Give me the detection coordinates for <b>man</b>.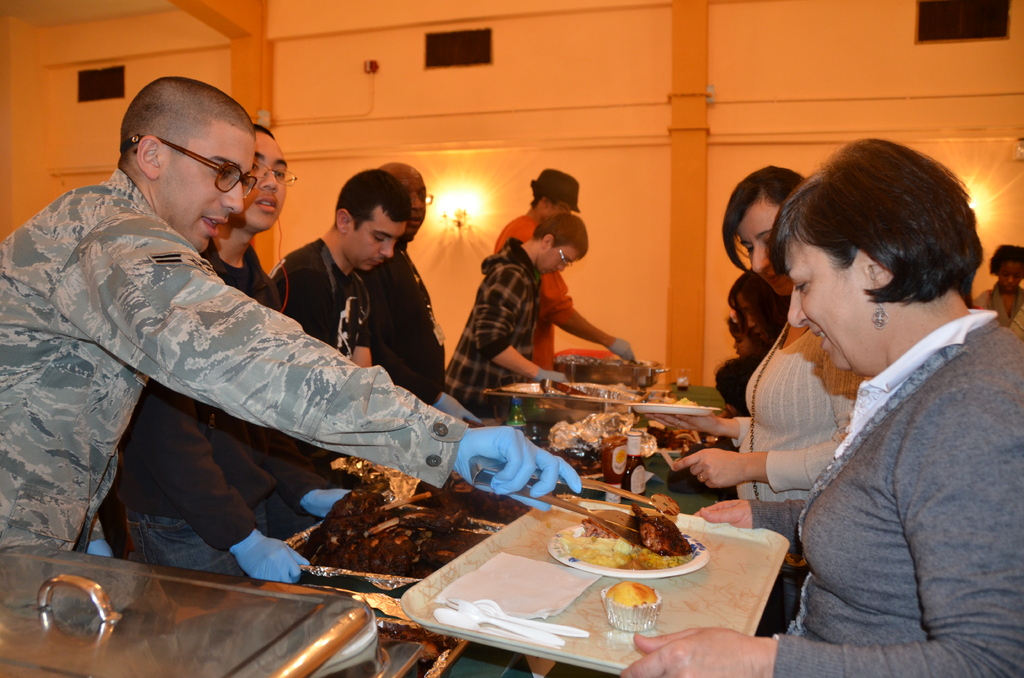
box(364, 160, 484, 423).
